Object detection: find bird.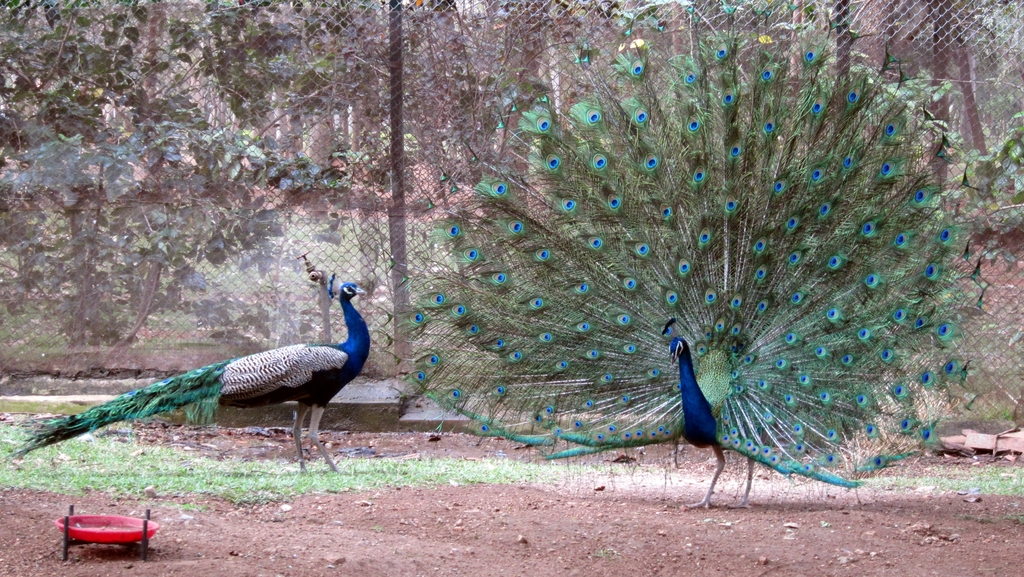
[left=388, top=24, right=987, bottom=516].
